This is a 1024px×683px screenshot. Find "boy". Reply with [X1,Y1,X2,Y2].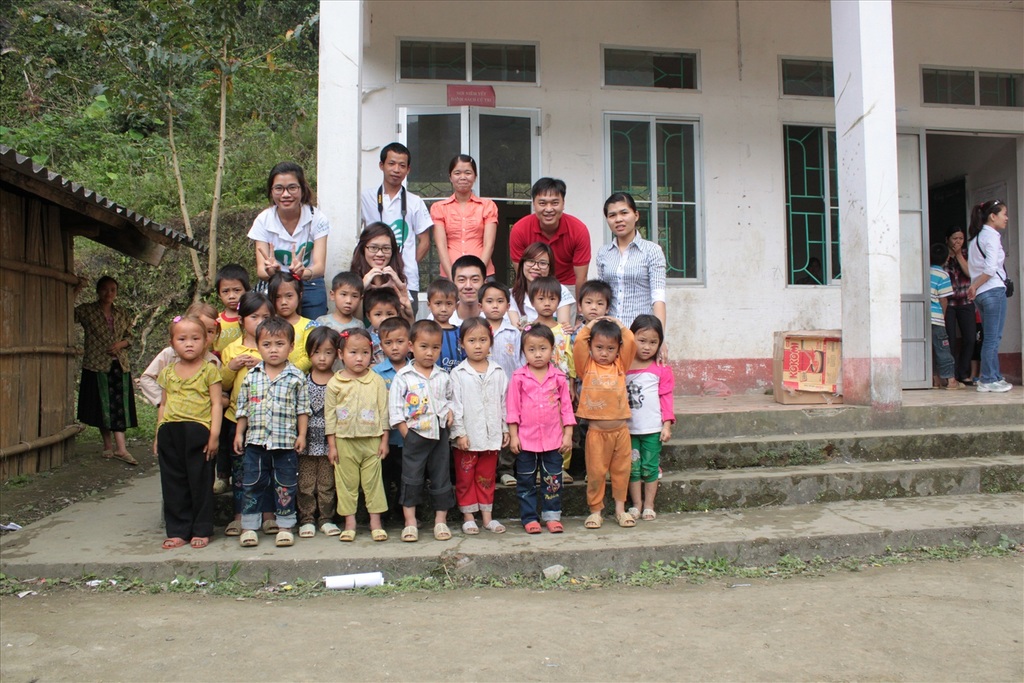
[387,318,453,541].
